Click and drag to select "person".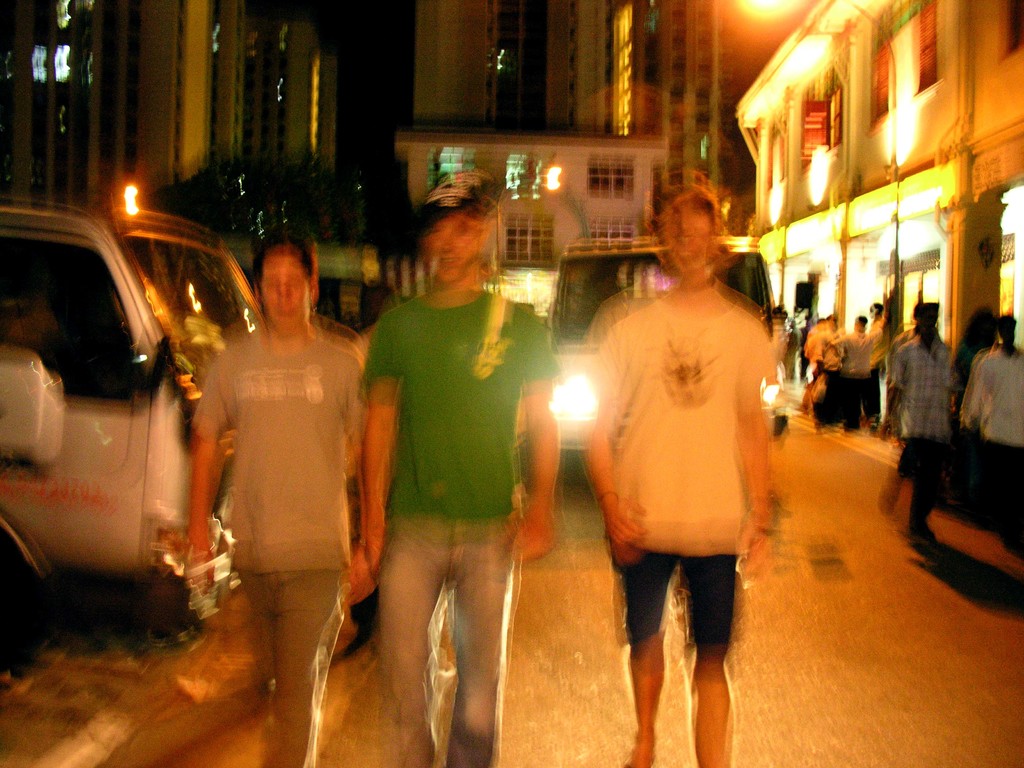
Selection: crop(889, 297, 963, 544).
